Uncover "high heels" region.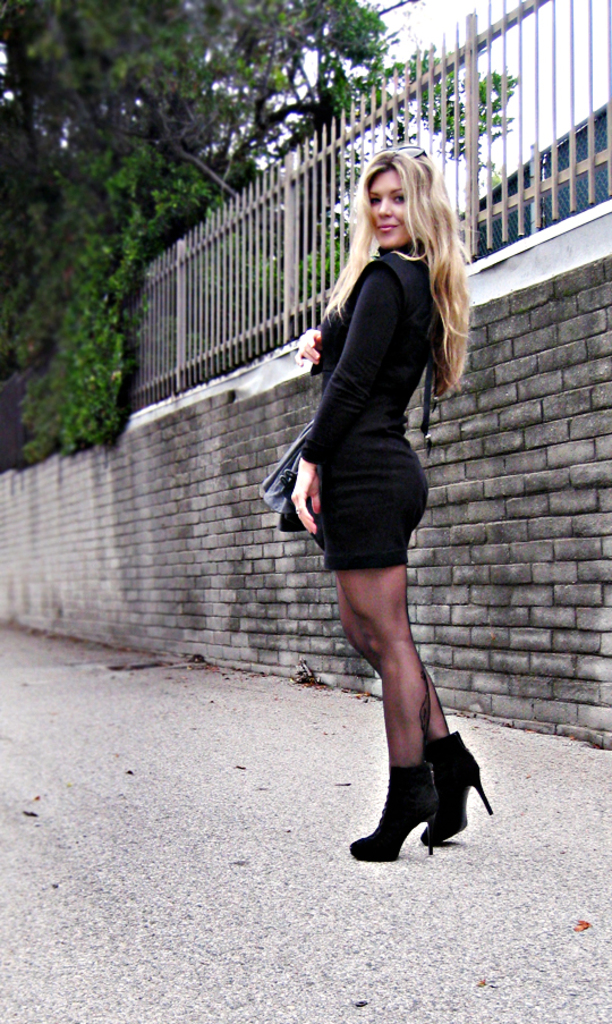
Uncovered: 348, 692, 483, 854.
